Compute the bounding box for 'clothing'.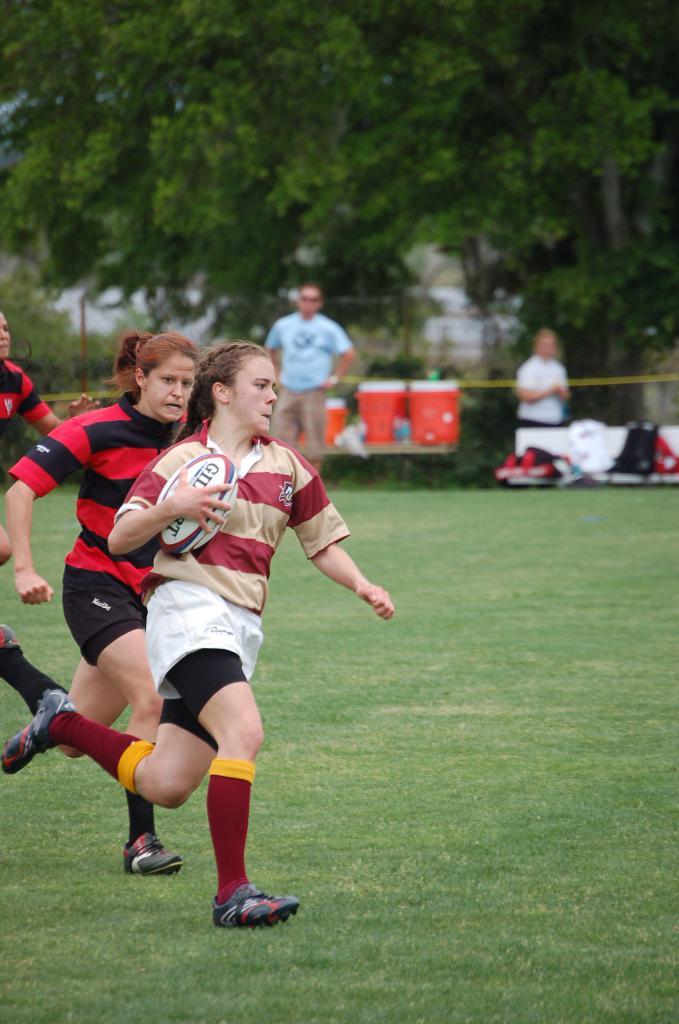
bbox=[0, 362, 51, 458].
